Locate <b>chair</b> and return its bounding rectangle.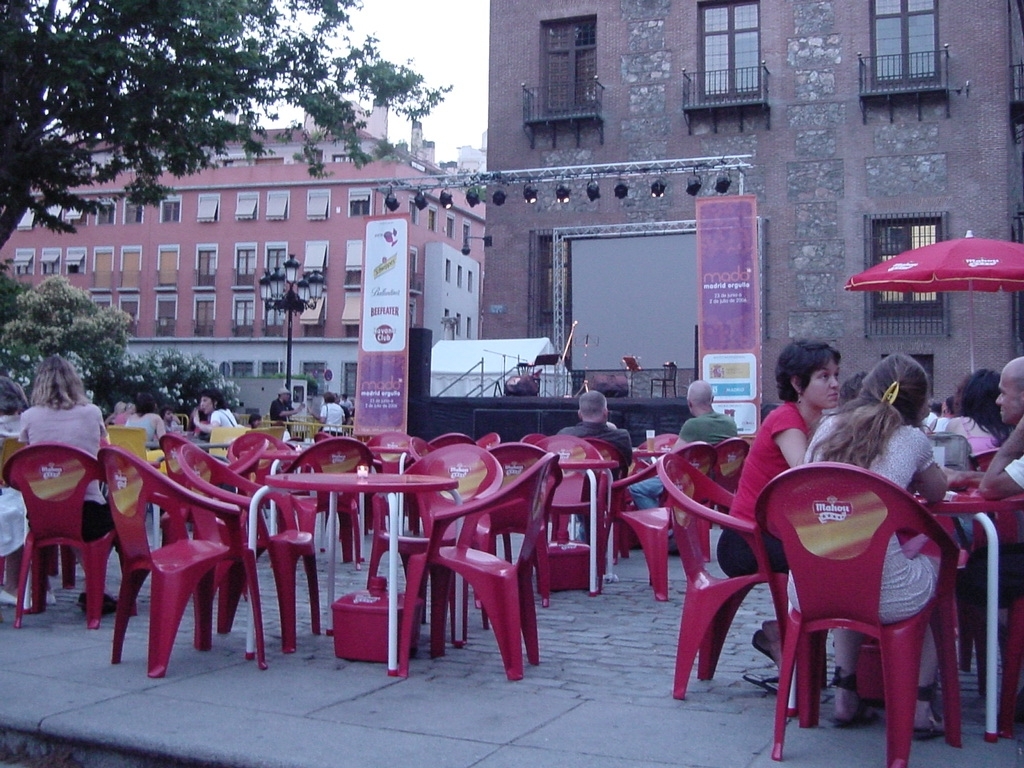
select_region(748, 462, 968, 763).
